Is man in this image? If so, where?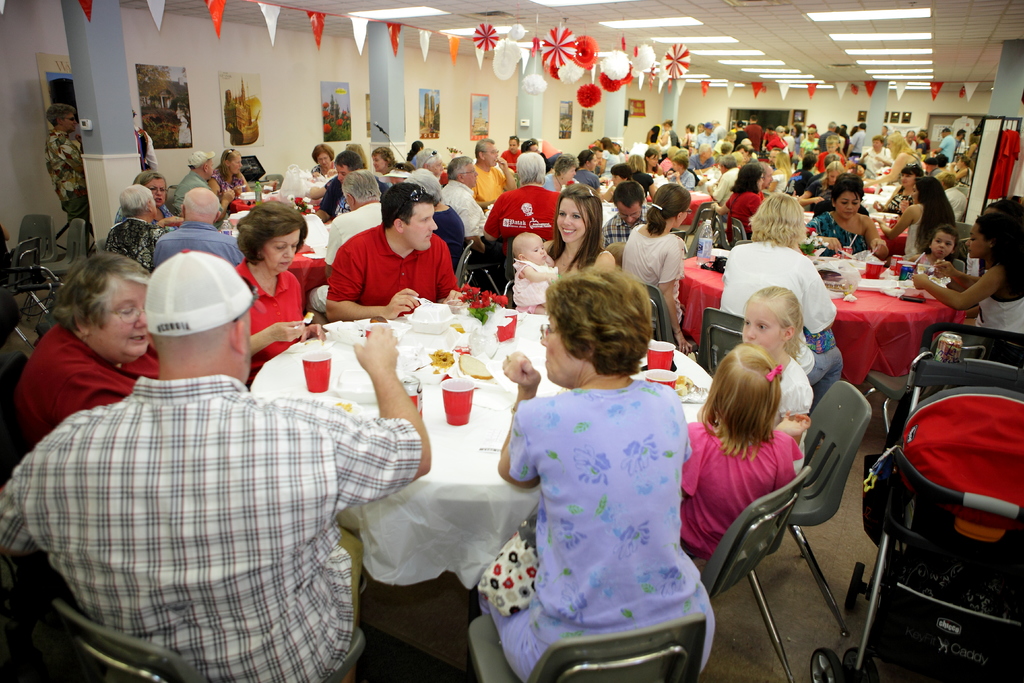
Yes, at rect(598, 181, 662, 248).
